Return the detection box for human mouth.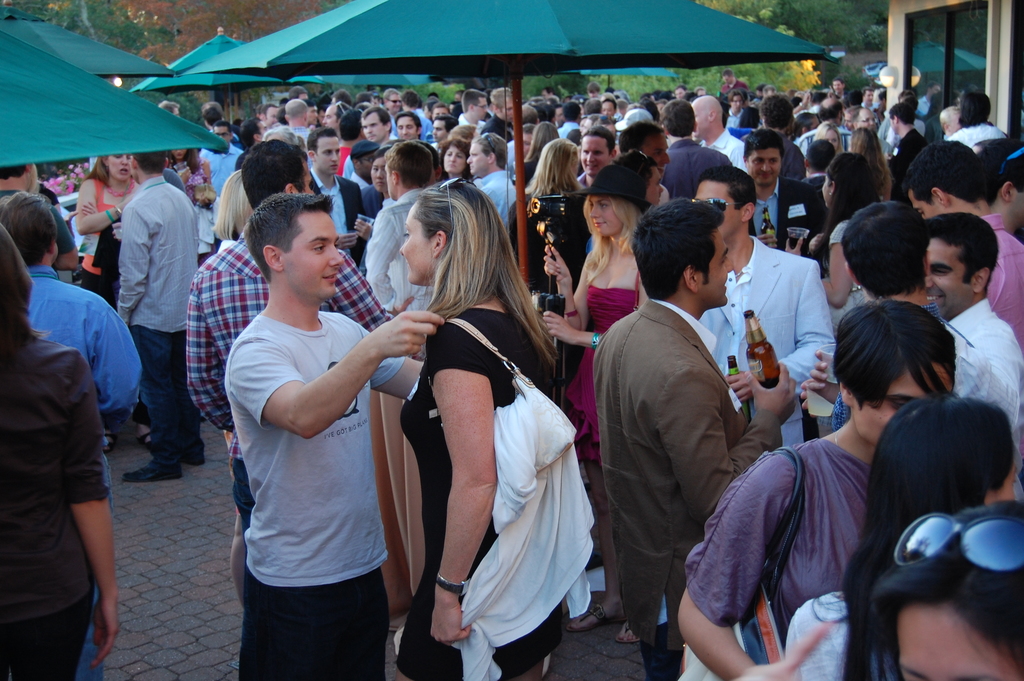
[463,163,476,170].
